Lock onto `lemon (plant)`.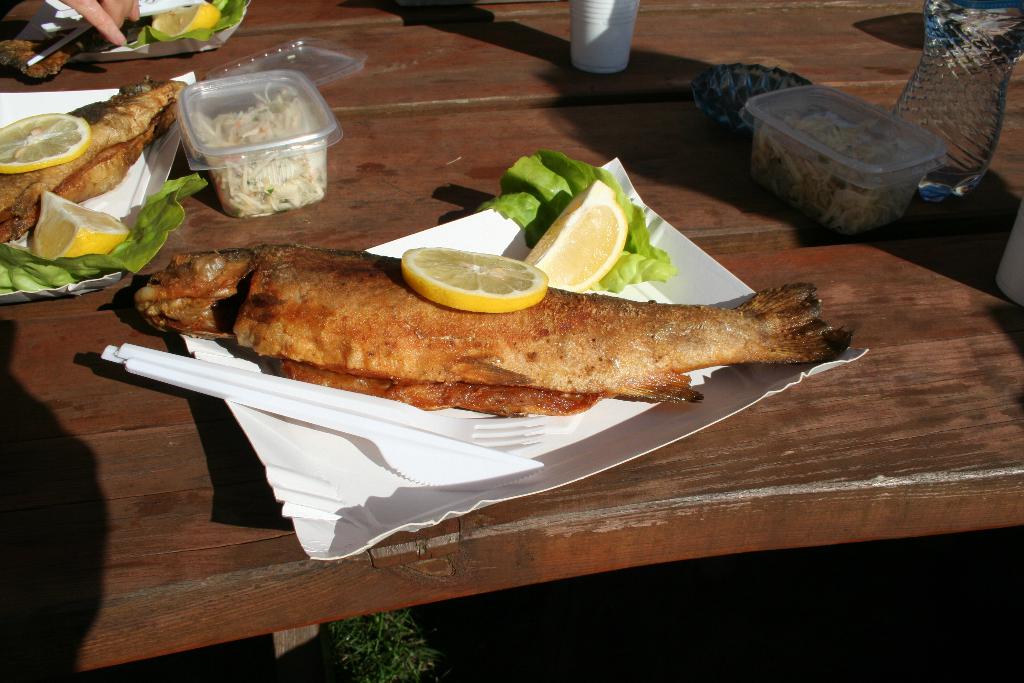
Locked: [x1=400, y1=248, x2=550, y2=313].
